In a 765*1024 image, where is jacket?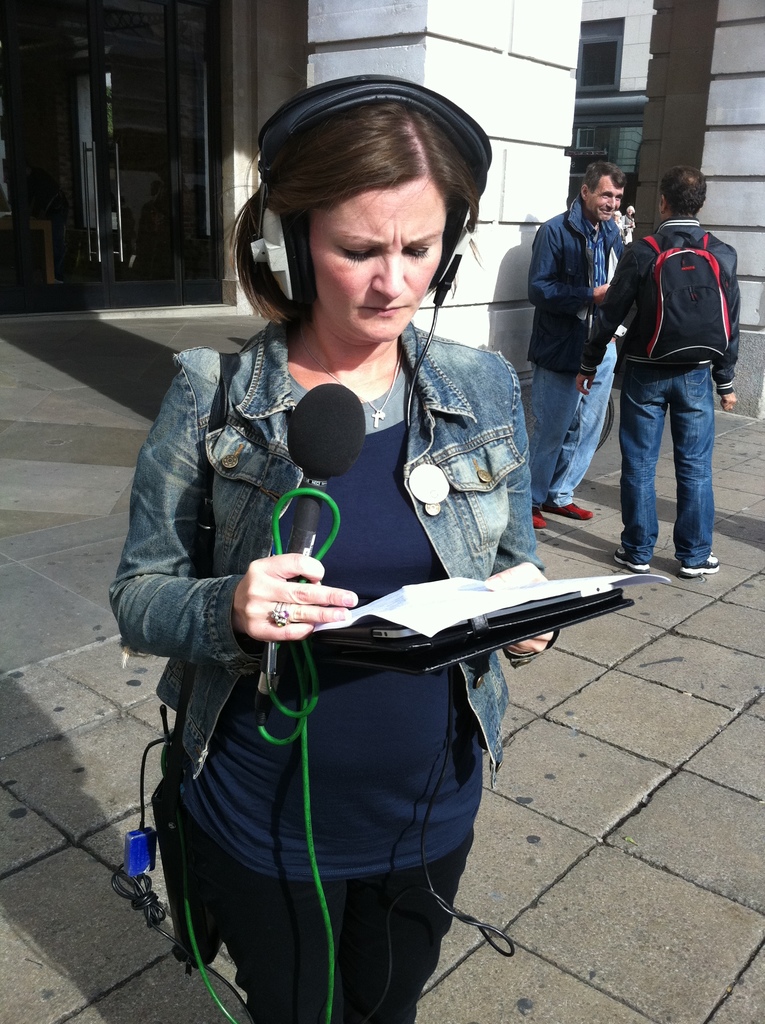
[left=525, top=204, right=624, bottom=372].
